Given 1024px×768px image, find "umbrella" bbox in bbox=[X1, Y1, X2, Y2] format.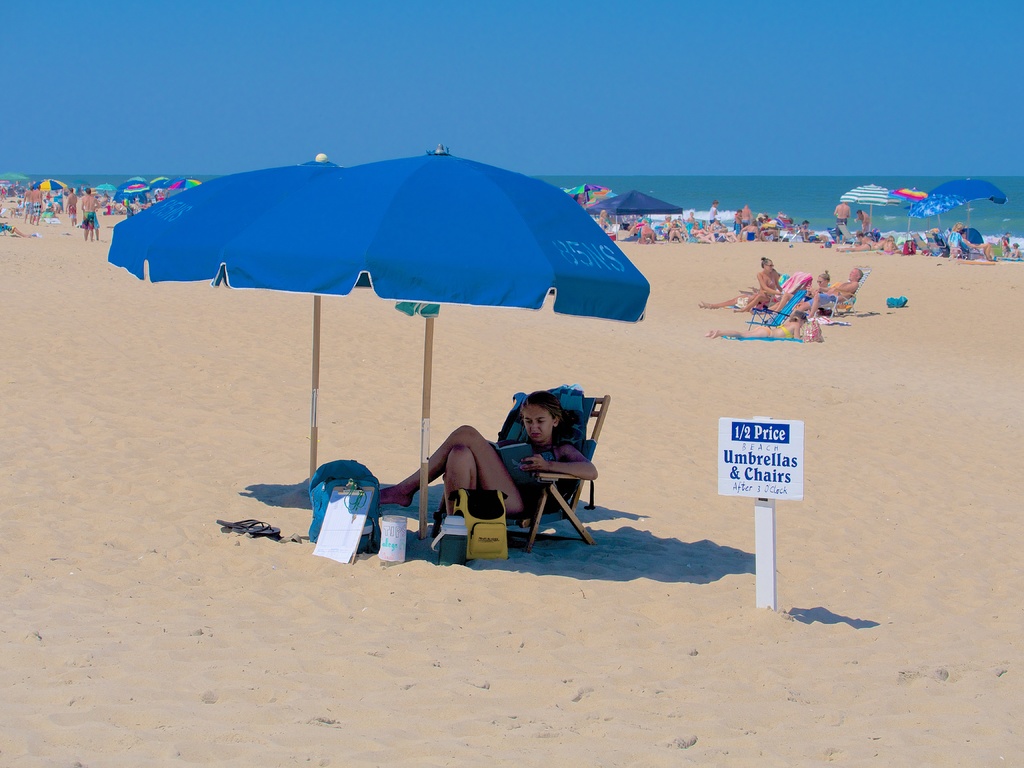
bbox=[877, 180, 928, 233].
